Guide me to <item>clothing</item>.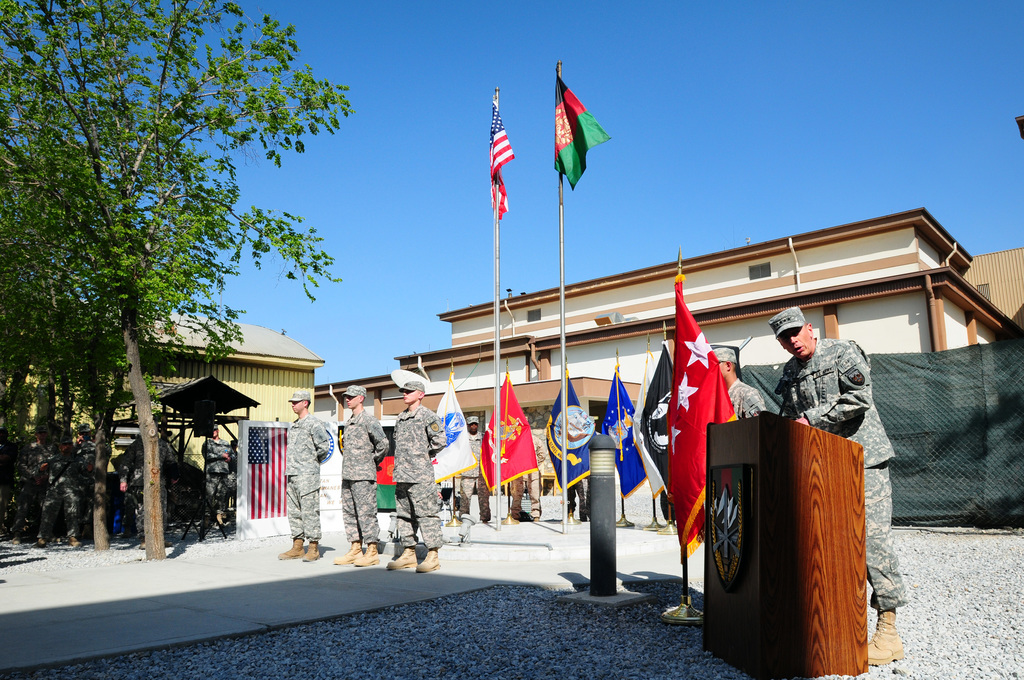
Guidance: {"left": 125, "top": 426, "right": 174, "bottom": 539}.
